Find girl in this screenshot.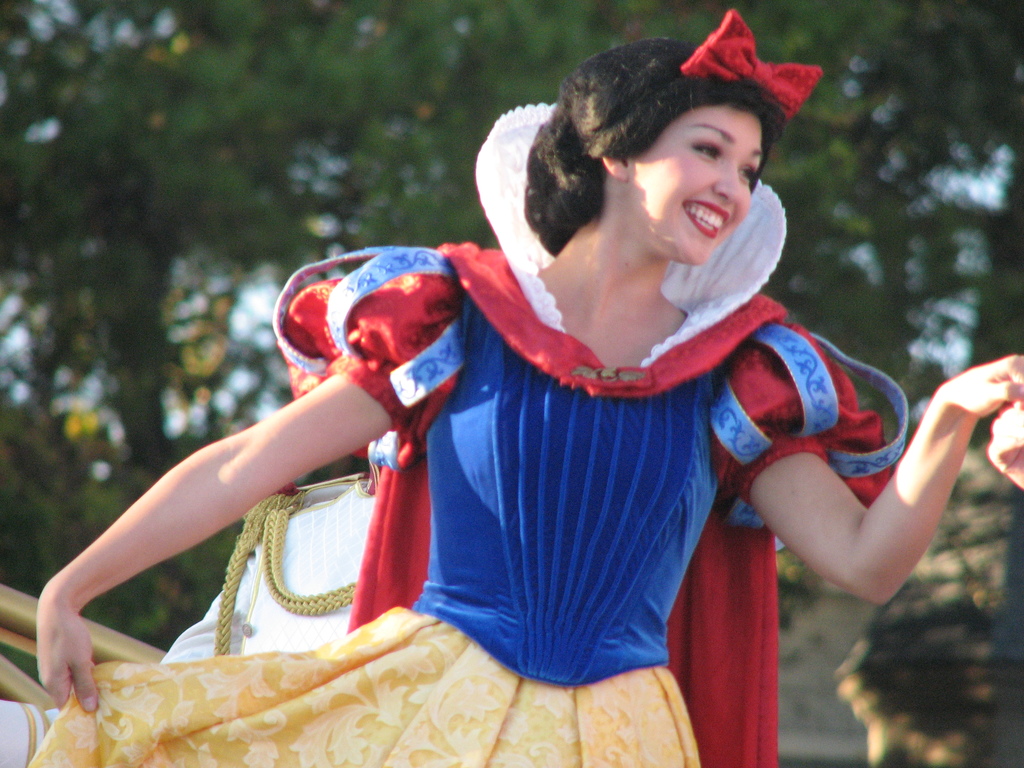
The bounding box for girl is bbox(23, 2, 1023, 767).
